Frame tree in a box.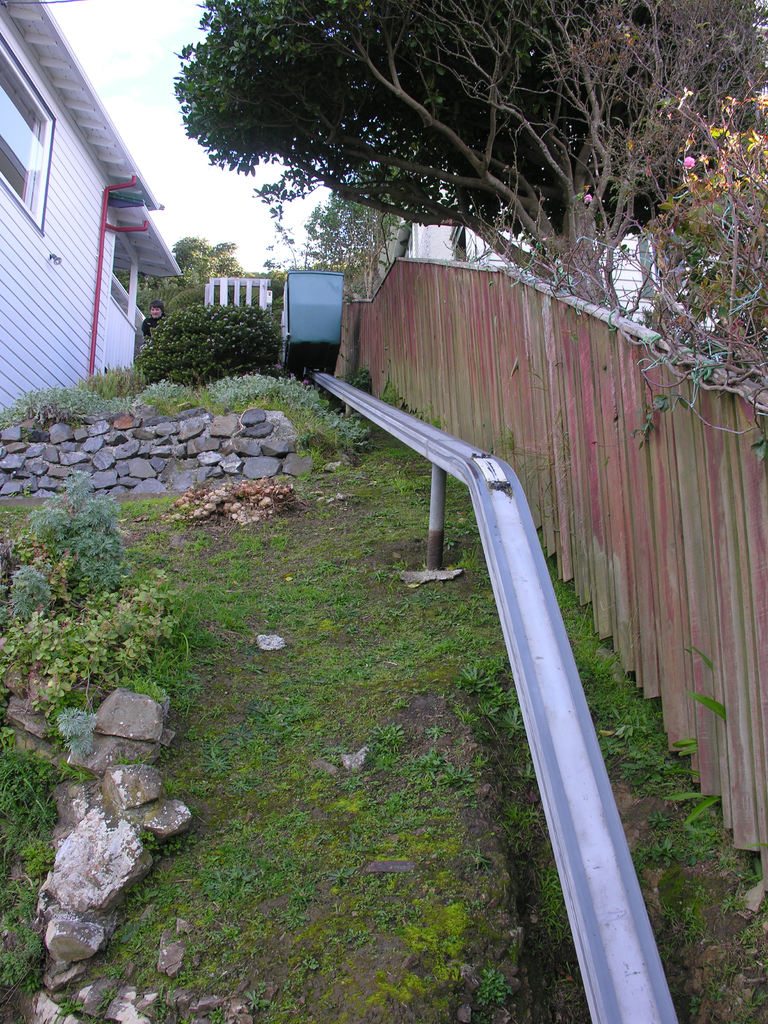
{"left": 182, "top": 1, "right": 767, "bottom": 308}.
